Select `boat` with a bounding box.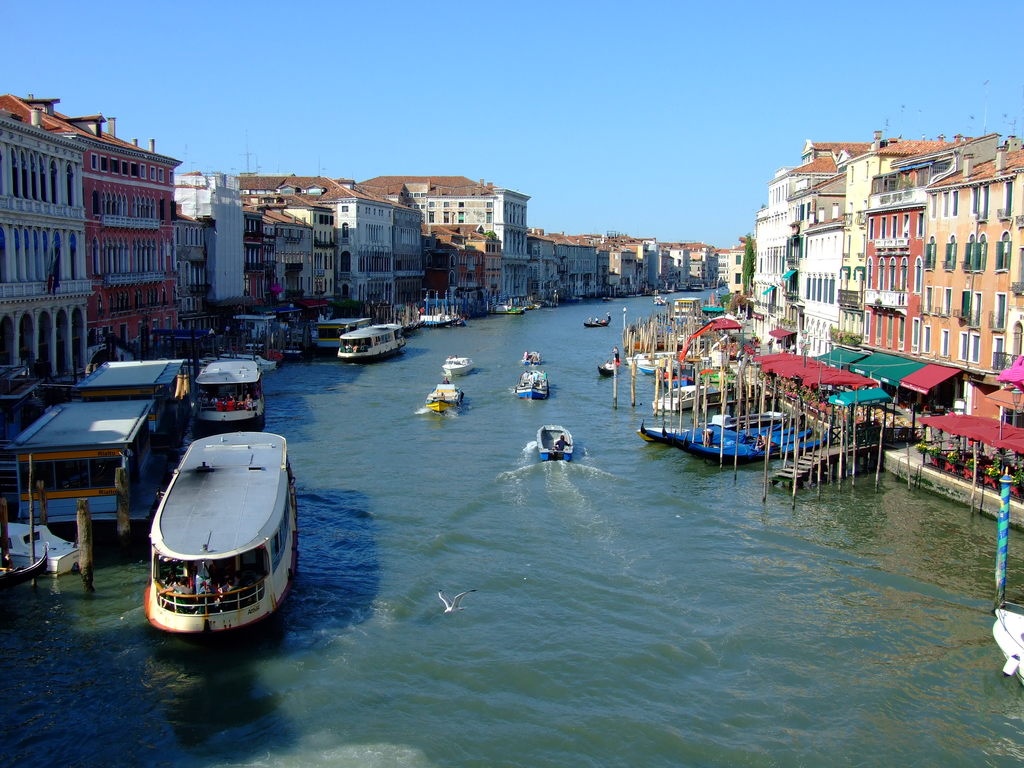
(135,418,296,641).
